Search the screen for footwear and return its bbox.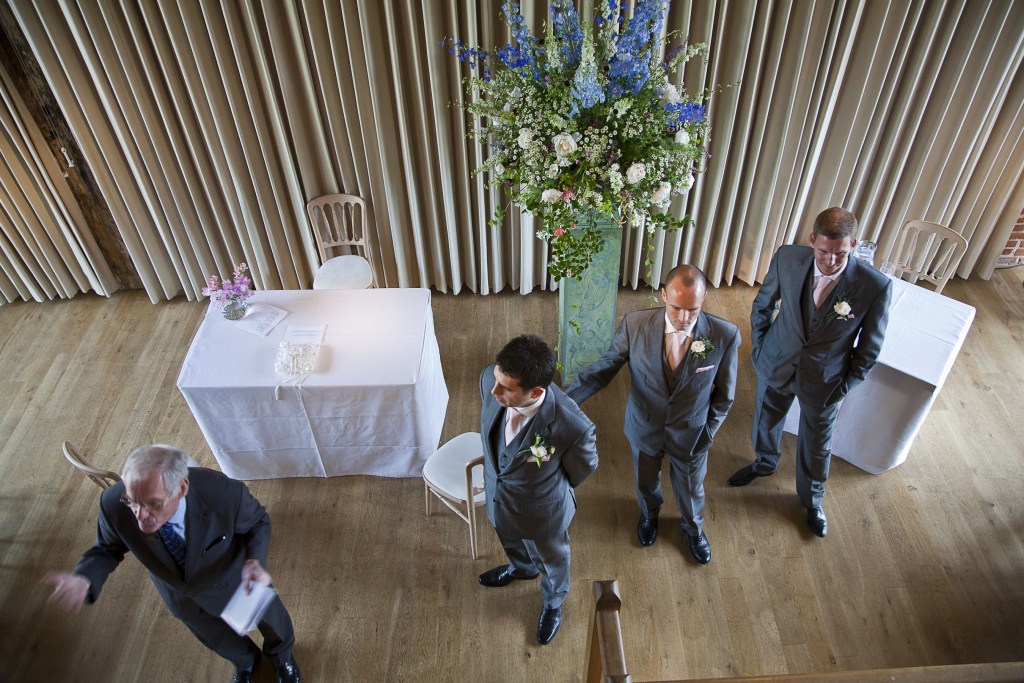
Found: locate(805, 503, 831, 539).
